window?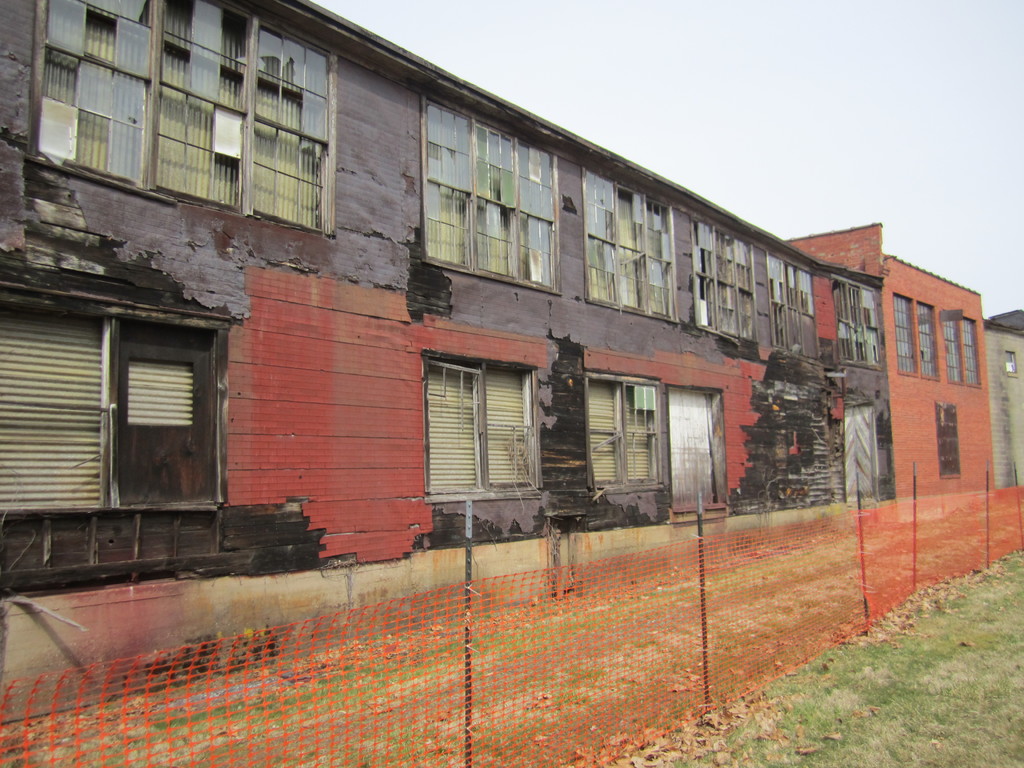
bbox=(584, 170, 677, 319)
